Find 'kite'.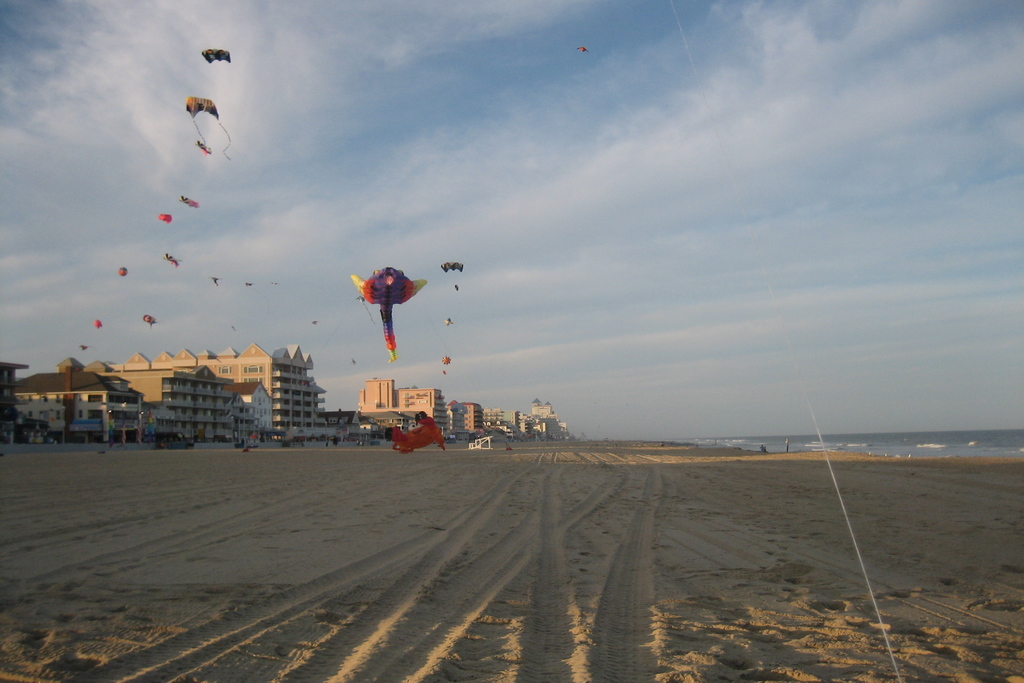
bbox(201, 47, 234, 62).
